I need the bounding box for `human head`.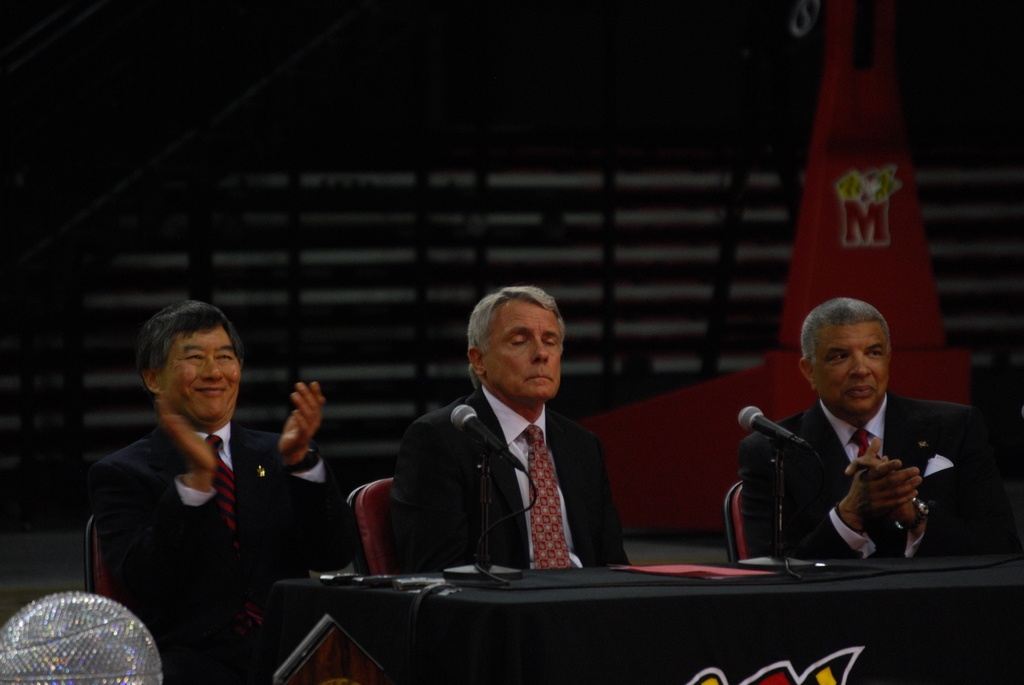
Here it is: bbox=[454, 281, 580, 410].
